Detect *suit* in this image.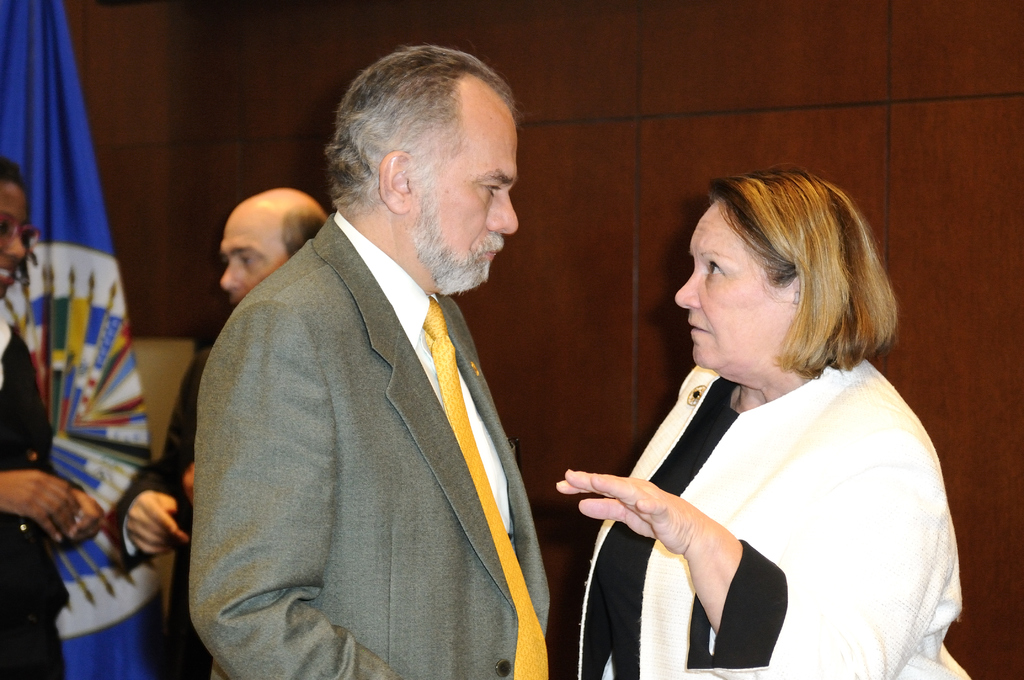
Detection: (left=0, top=318, right=72, bottom=679).
